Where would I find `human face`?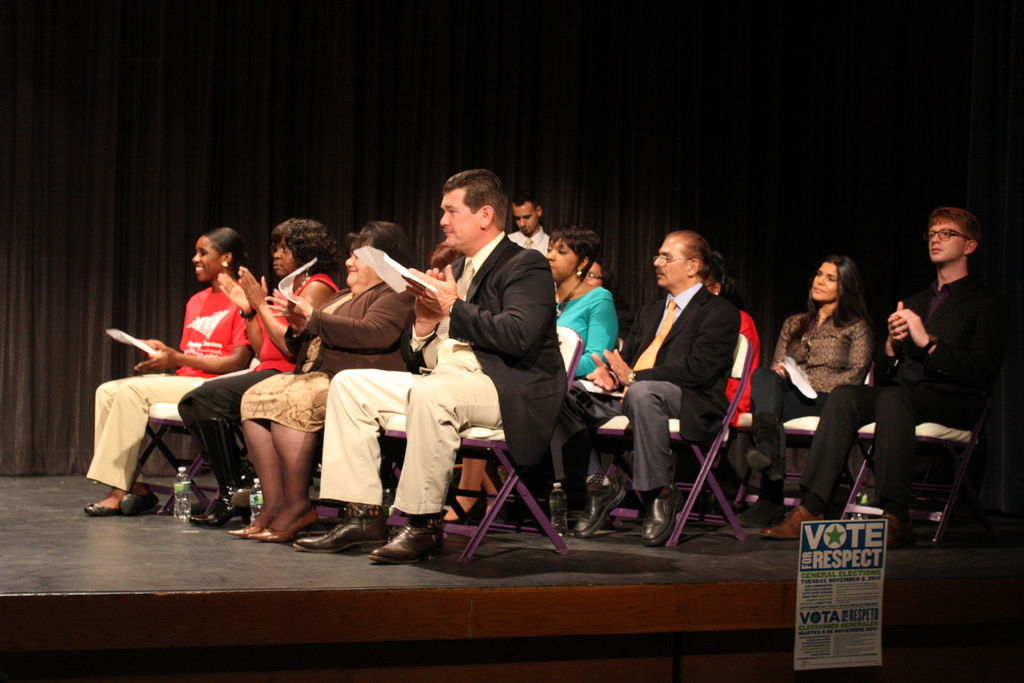
At {"left": 650, "top": 236, "right": 690, "bottom": 294}.
